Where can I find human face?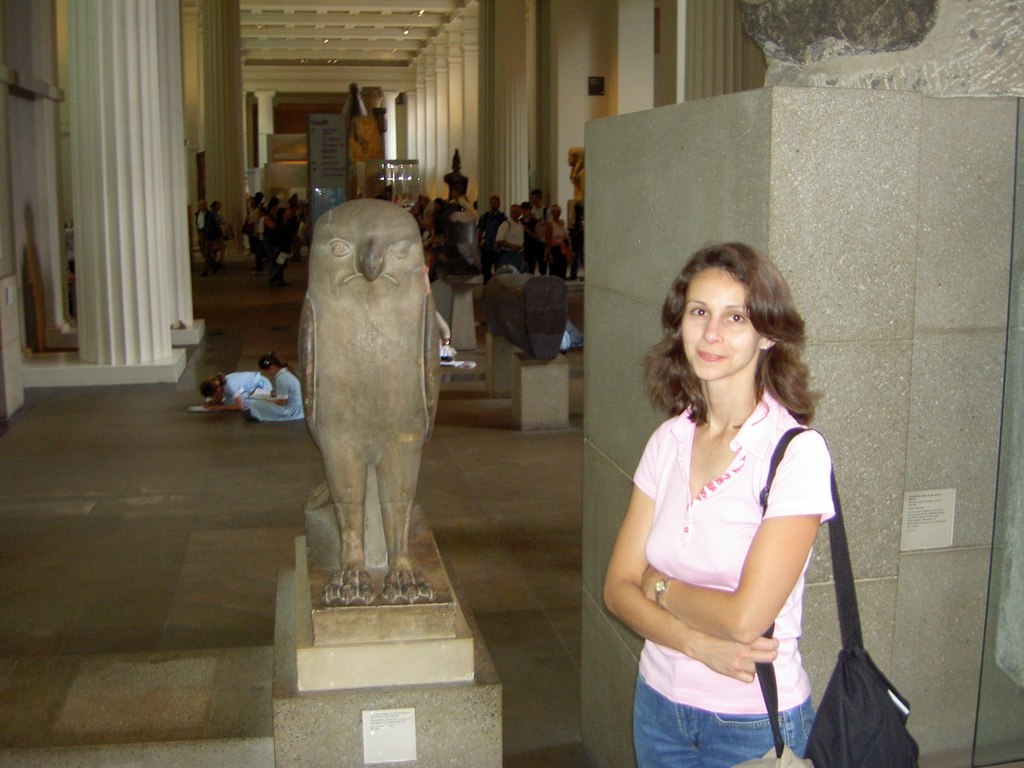
You can find it at 678,266,762,381.
